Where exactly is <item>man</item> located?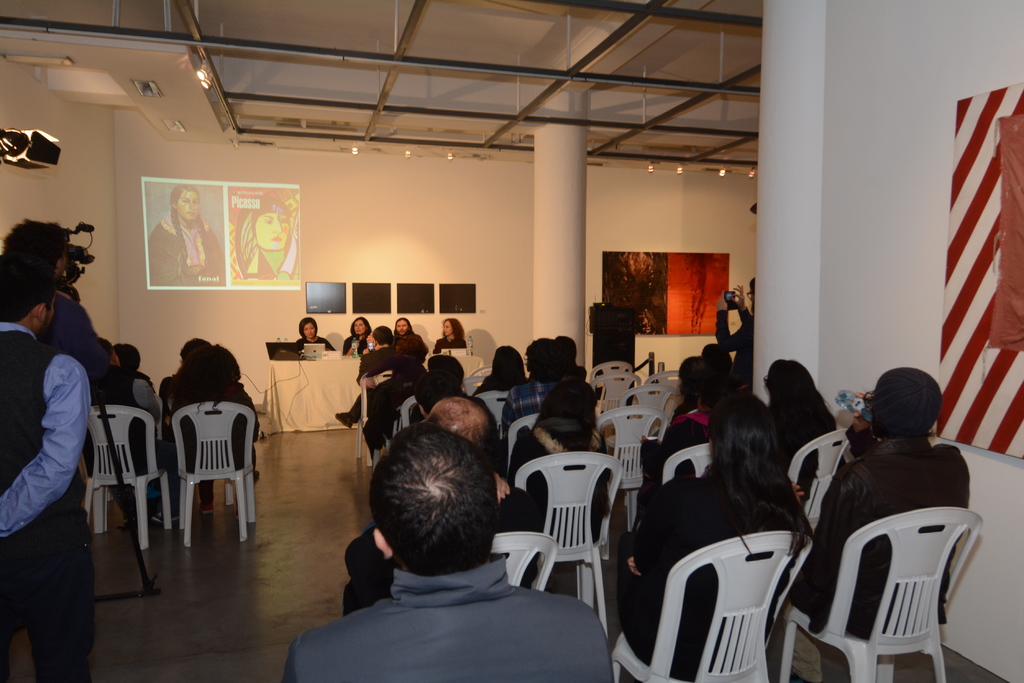
Its bounding box is [328,324,422,434].
